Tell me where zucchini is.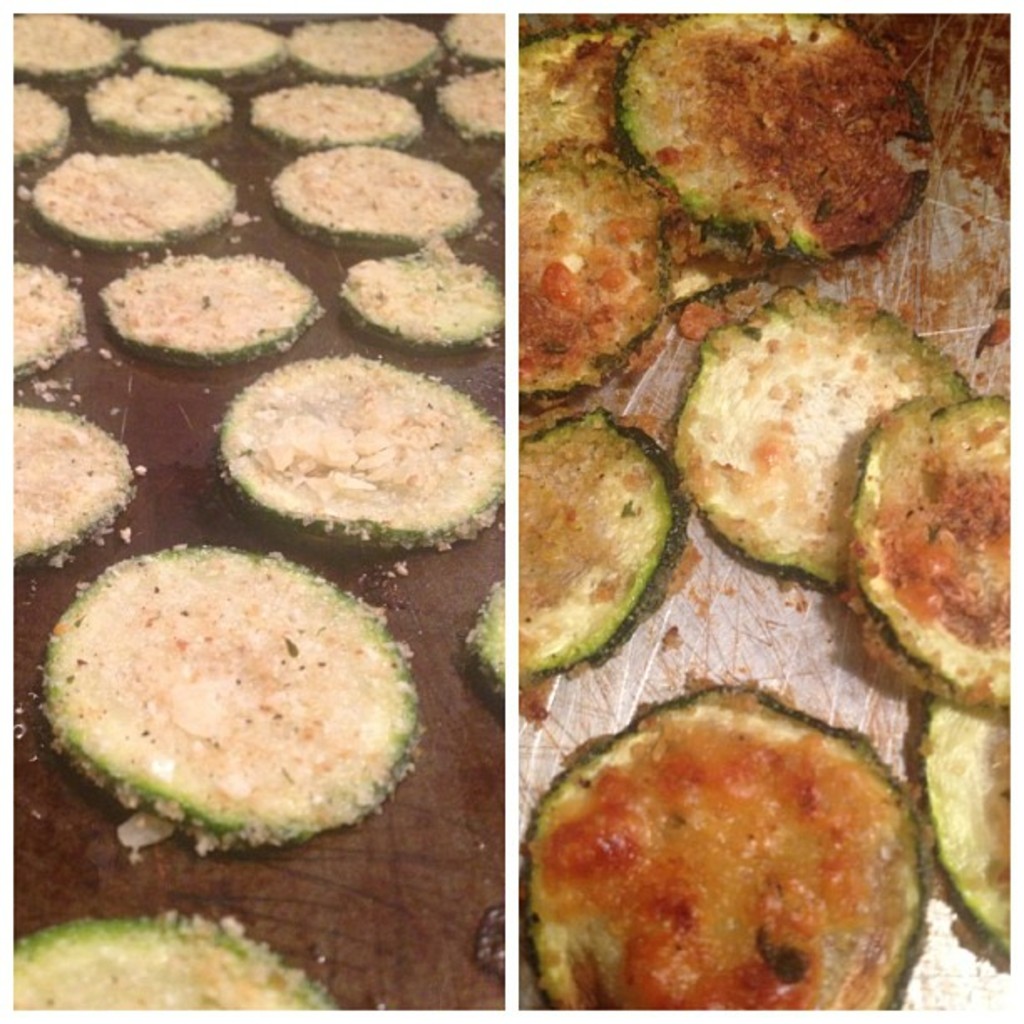
zucchini is at l=12, t=72, r=75, b=174.
